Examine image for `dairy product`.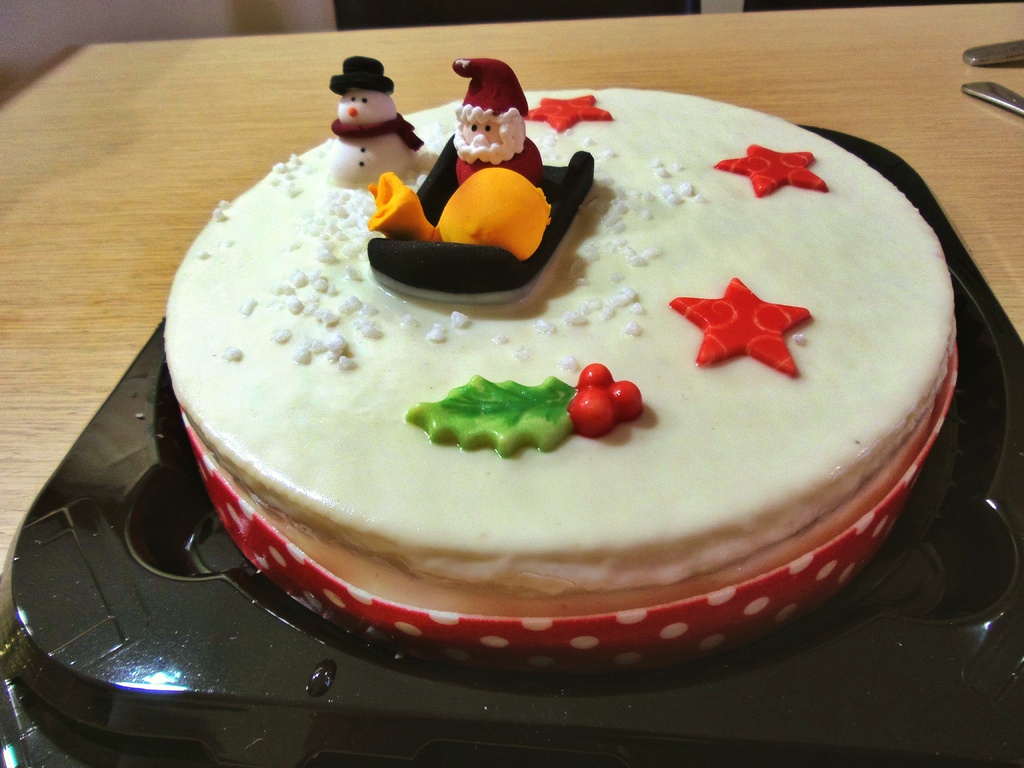
Examination result: crop(234, 84, 858, 546).
